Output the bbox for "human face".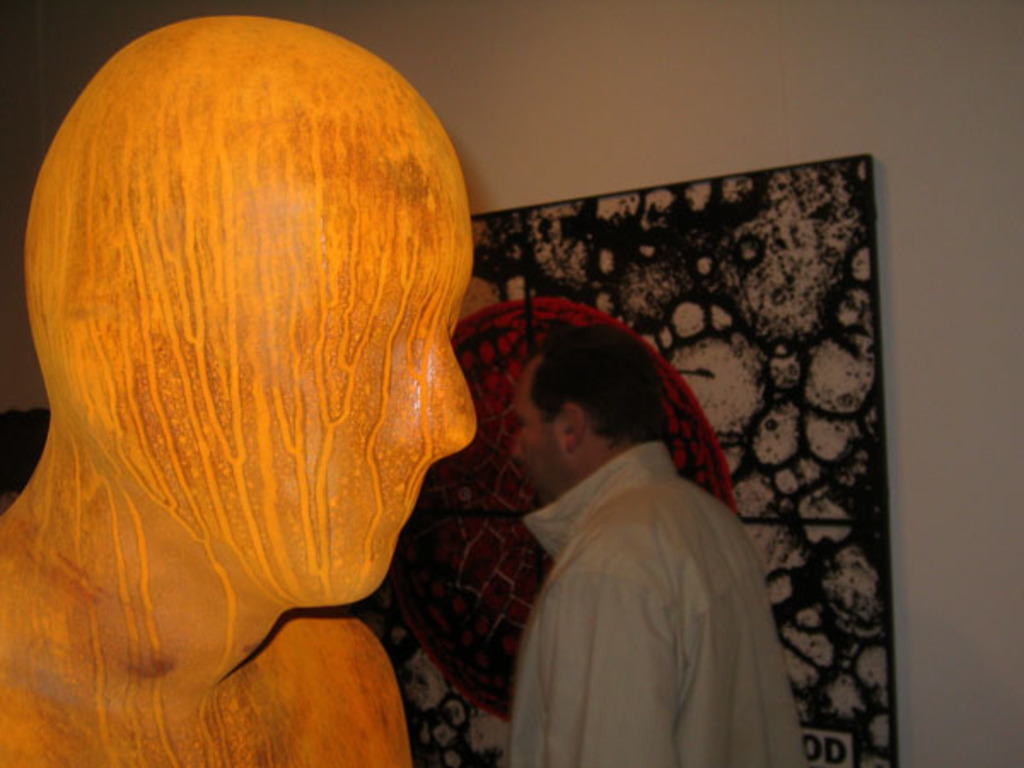
512:362:565:498.
